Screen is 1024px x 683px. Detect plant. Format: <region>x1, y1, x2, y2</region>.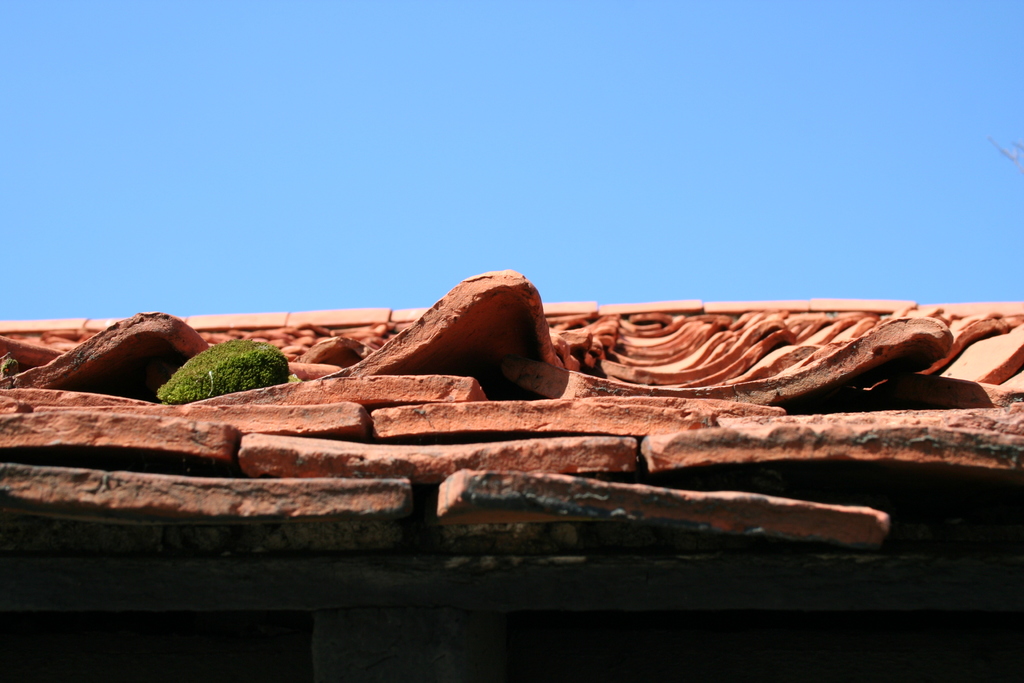
<region>0, 356, 18, 374</region>.
